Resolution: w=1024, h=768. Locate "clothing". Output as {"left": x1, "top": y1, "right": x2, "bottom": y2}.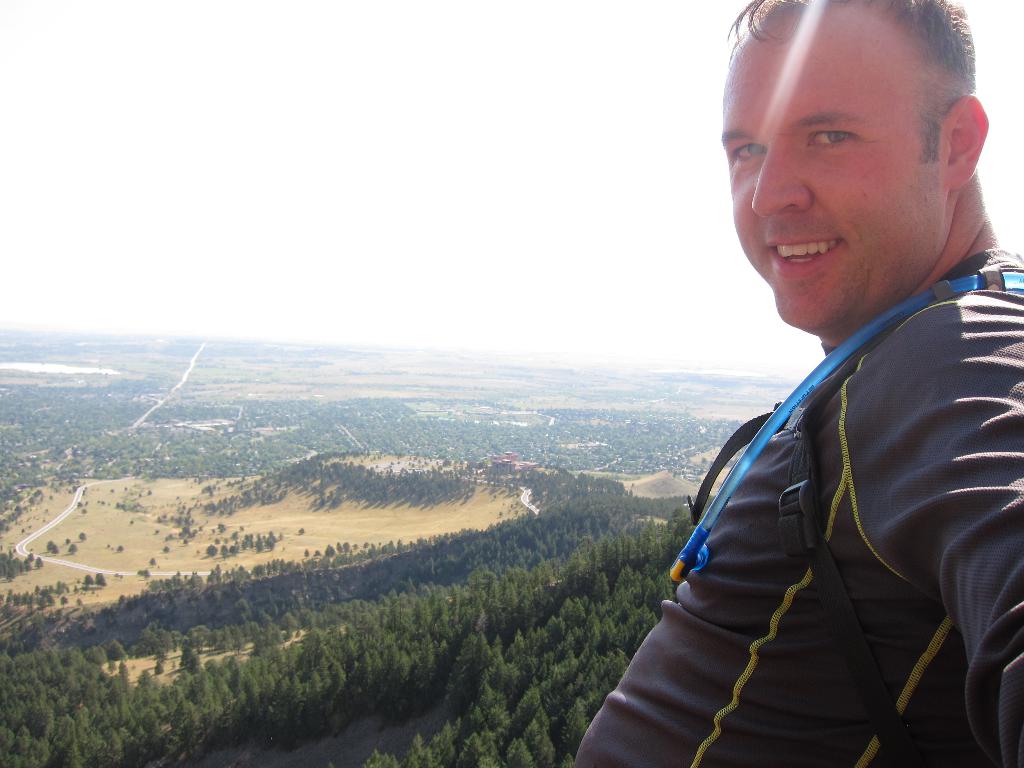
{"left": 630, "top": 196, "right": 1007, "bottom": 749}.
